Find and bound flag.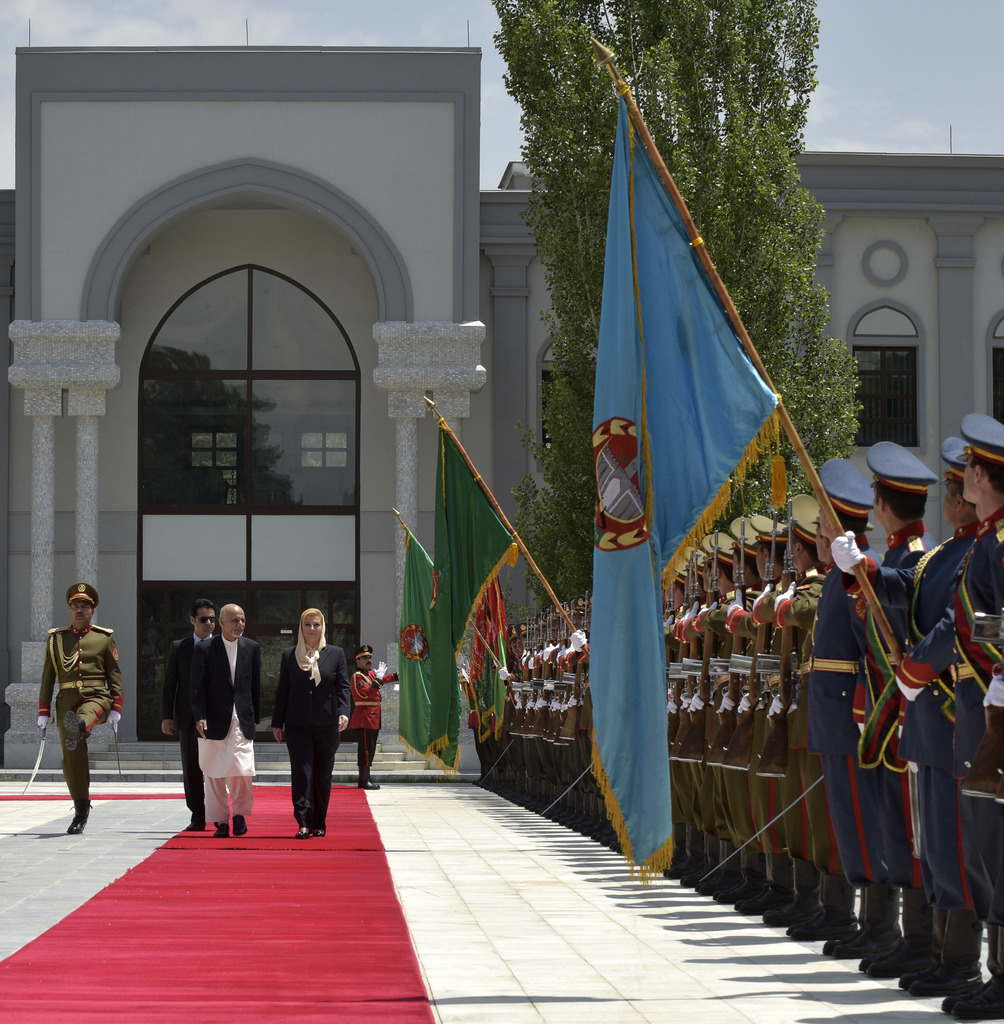
Bound: {"left": 393, "top": 524, "right": 459, "bottom": 781}.
